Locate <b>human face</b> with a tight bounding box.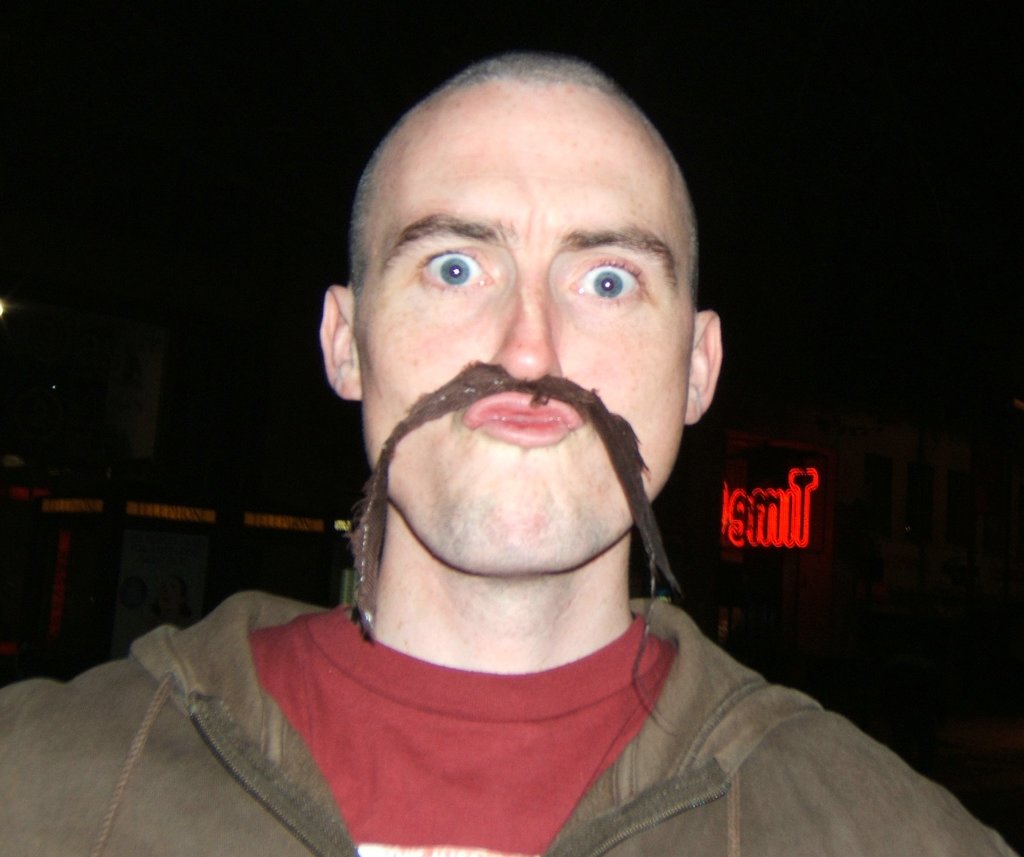
rect(345, 70, 692, 593).
